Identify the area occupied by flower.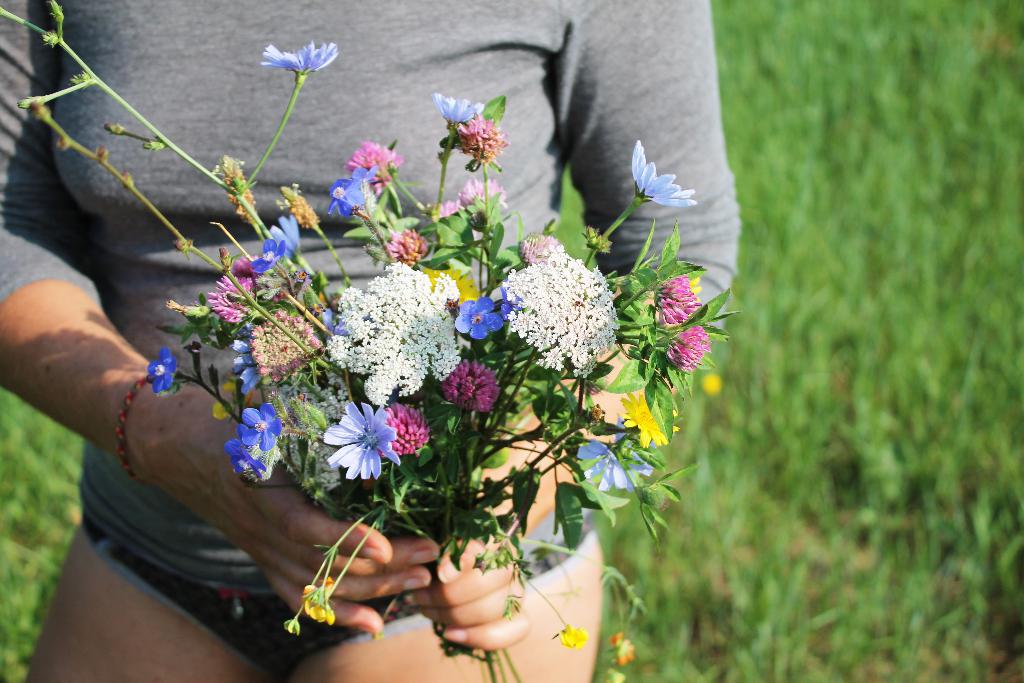
Area: <region>261, 211, 302, 265</region>.
